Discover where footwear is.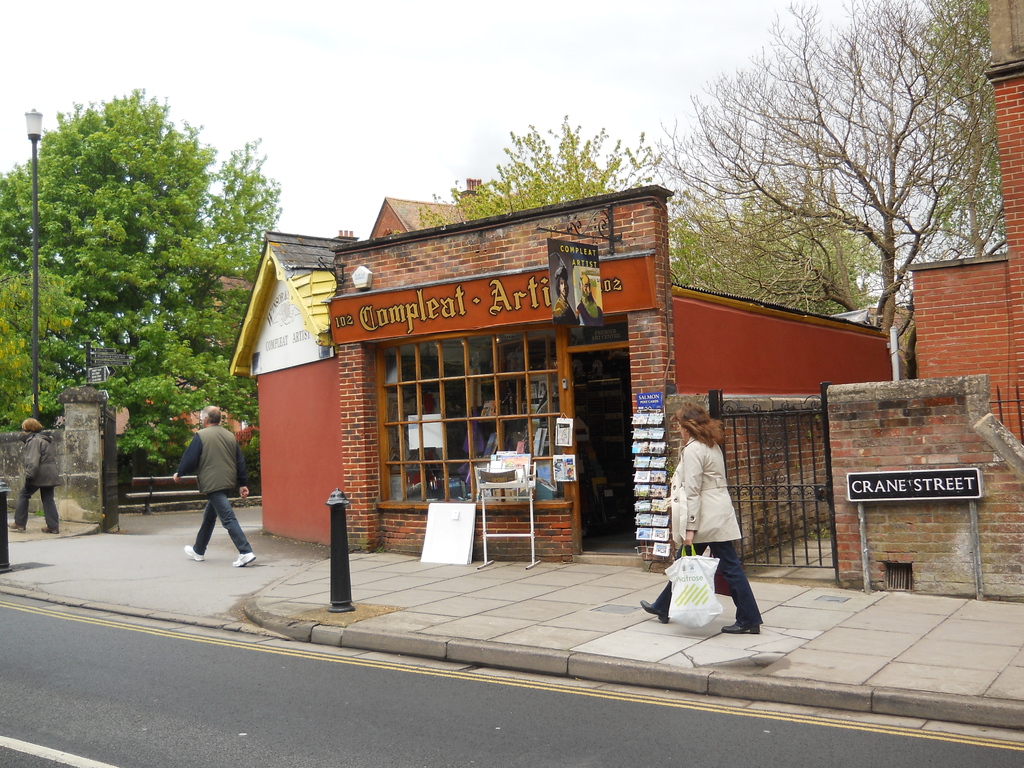
Discovered at <region>6, 515, 27, 529</region>.
